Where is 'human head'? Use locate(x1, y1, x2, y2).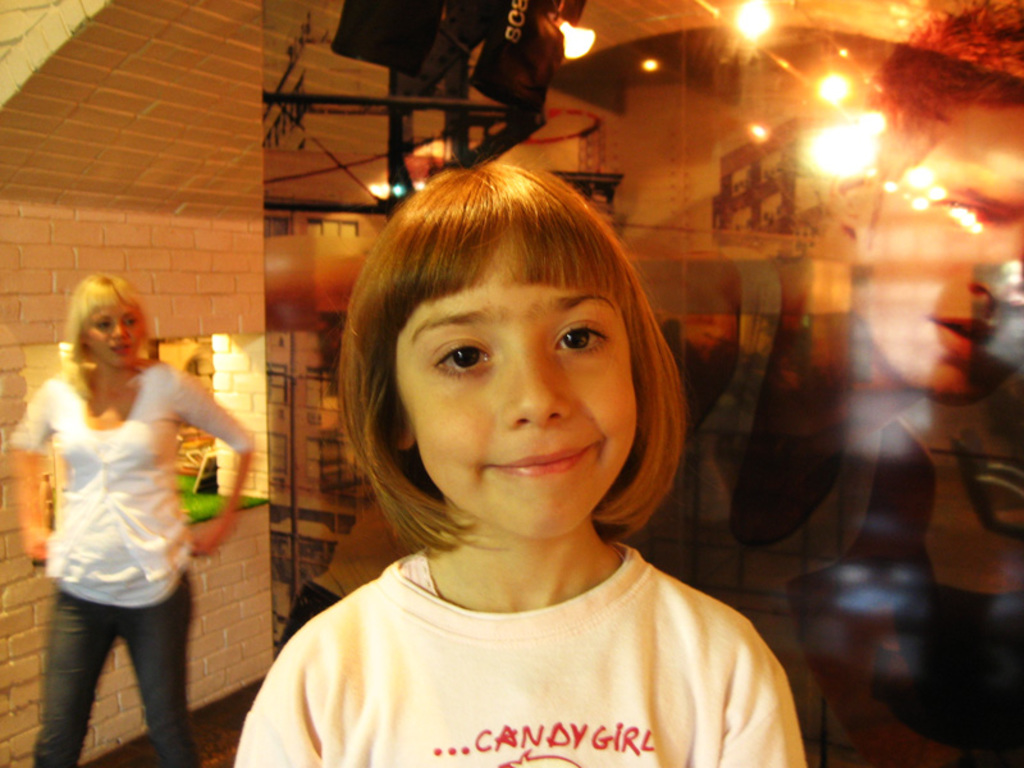
locate(343, 152, 681, 539).
